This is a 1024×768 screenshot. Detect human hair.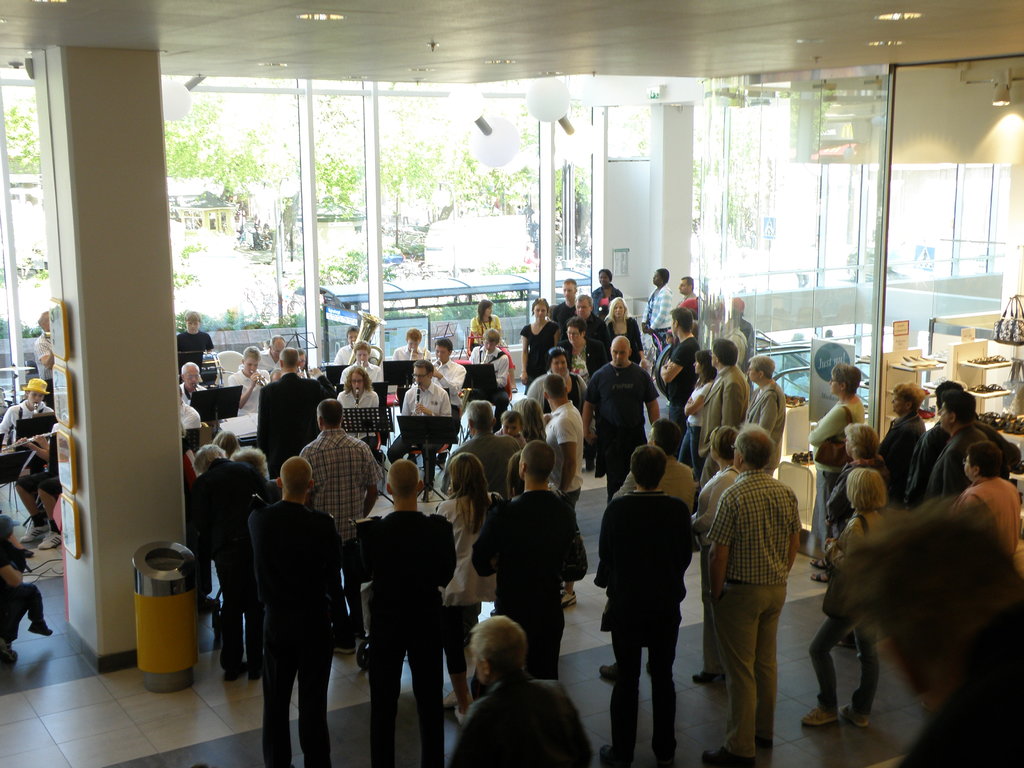
711,339,739,365.
